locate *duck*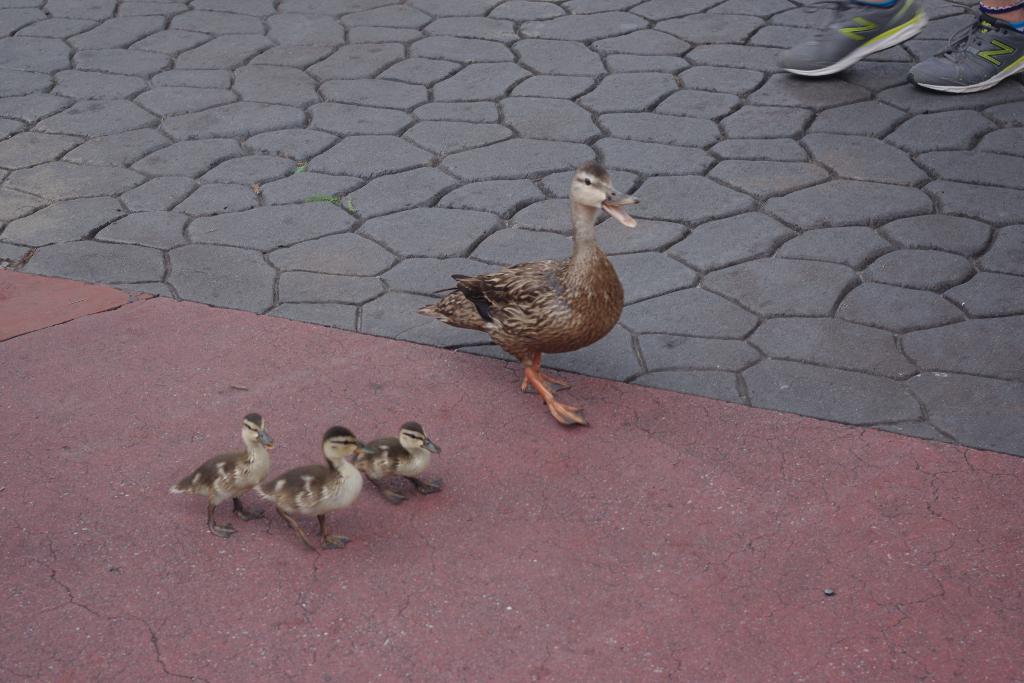
select_region(164, 411, 283, 538)
